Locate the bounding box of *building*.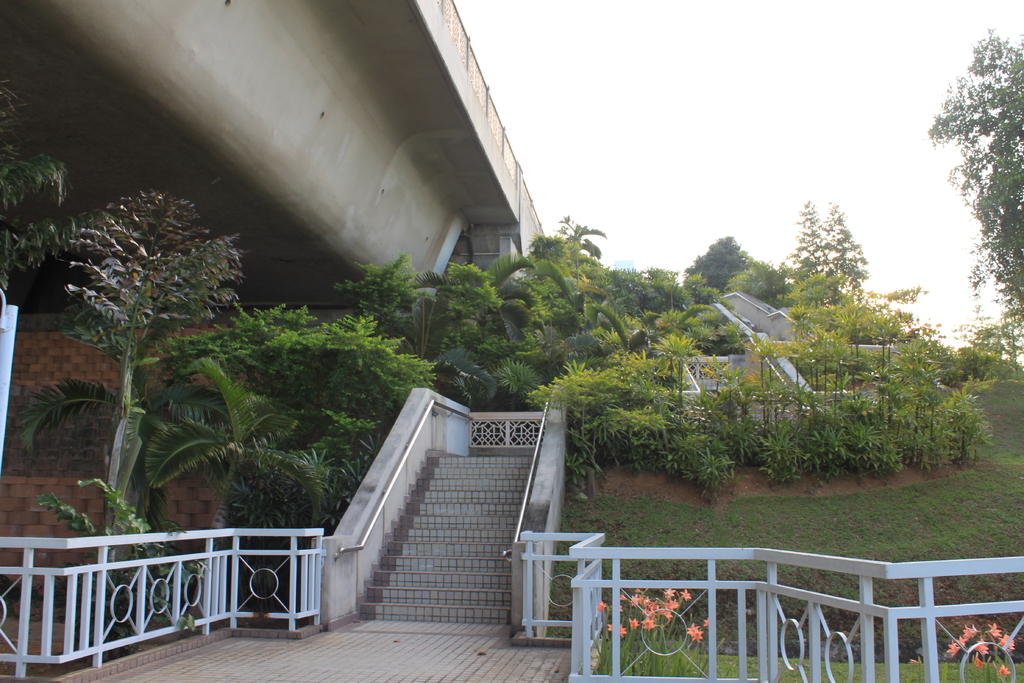
Bounding box: region(720, 290, 888, 358).
